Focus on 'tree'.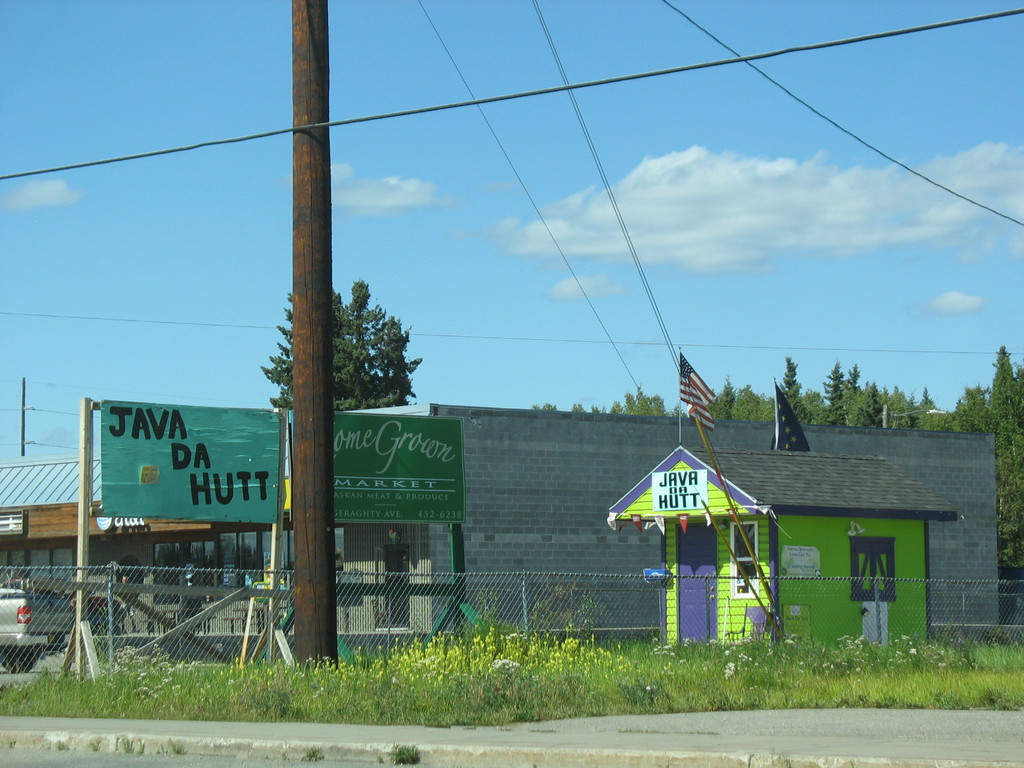
Focused at (534,401,560,410).
